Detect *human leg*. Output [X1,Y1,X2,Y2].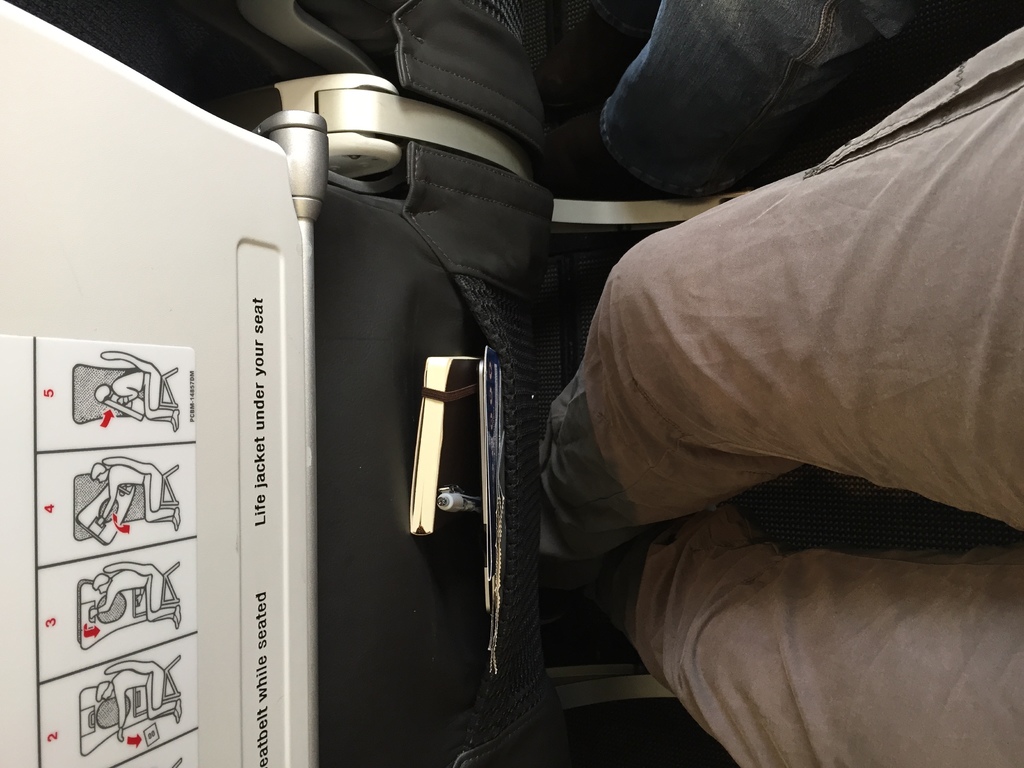
[602,528,1022,767].
